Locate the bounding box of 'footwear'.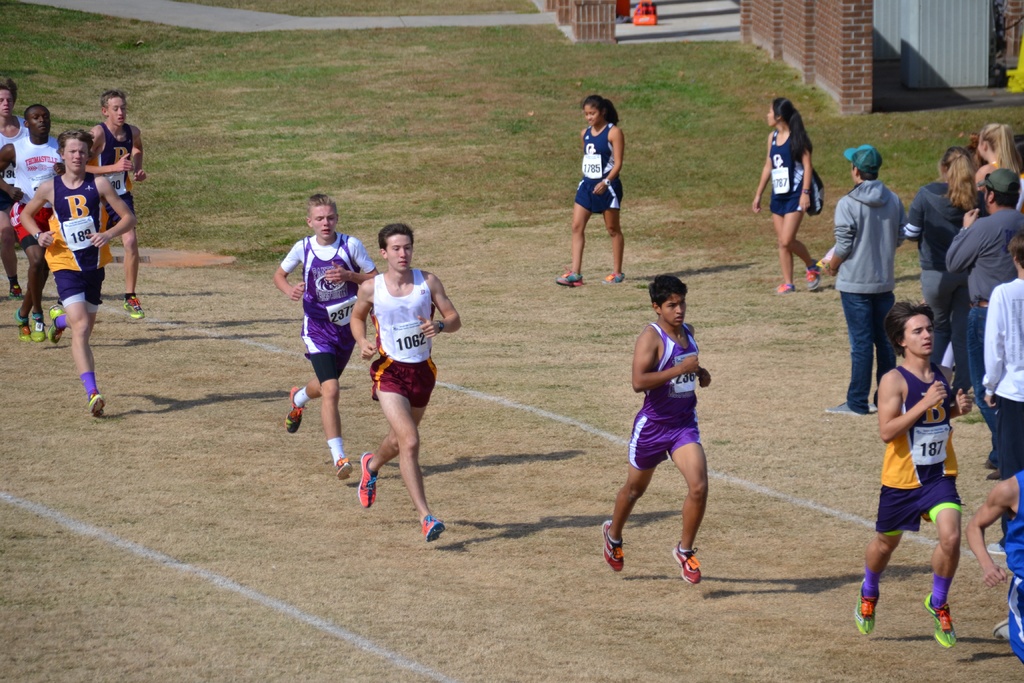
Bounding box: (left=129, top=297, right=148, bottom=318).
